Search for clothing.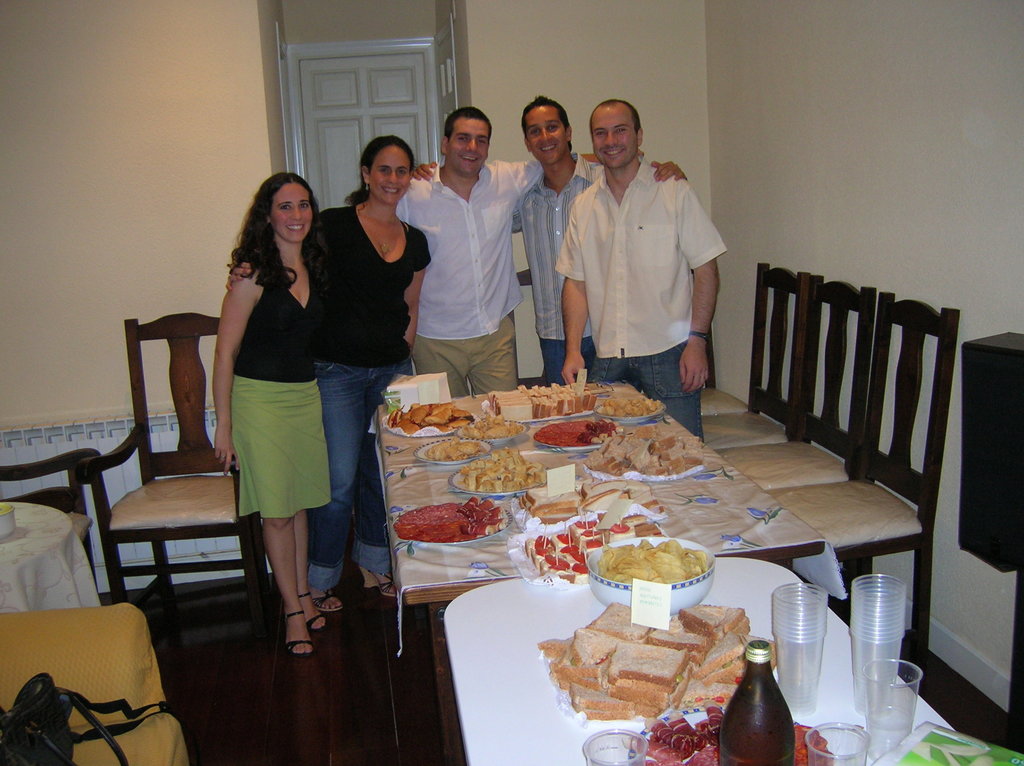
Found at [558, 132, 724, 394].
